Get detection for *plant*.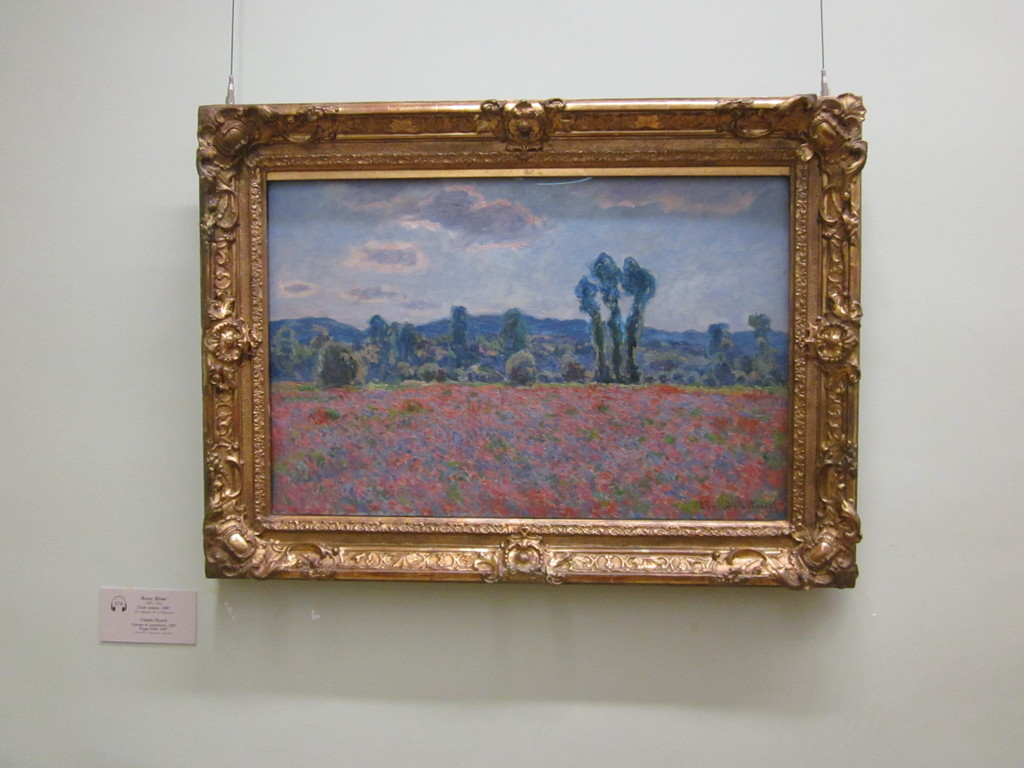
Detection: (654,371,675,383).
